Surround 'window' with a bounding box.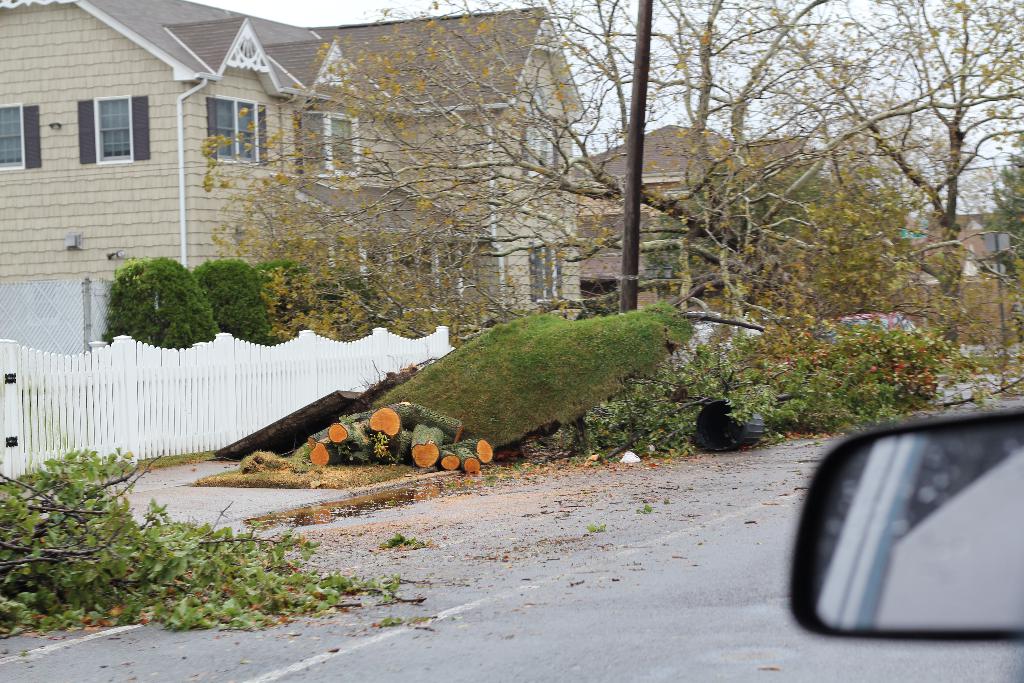
[x1=531, y1=242, x2=565, y2=295].
